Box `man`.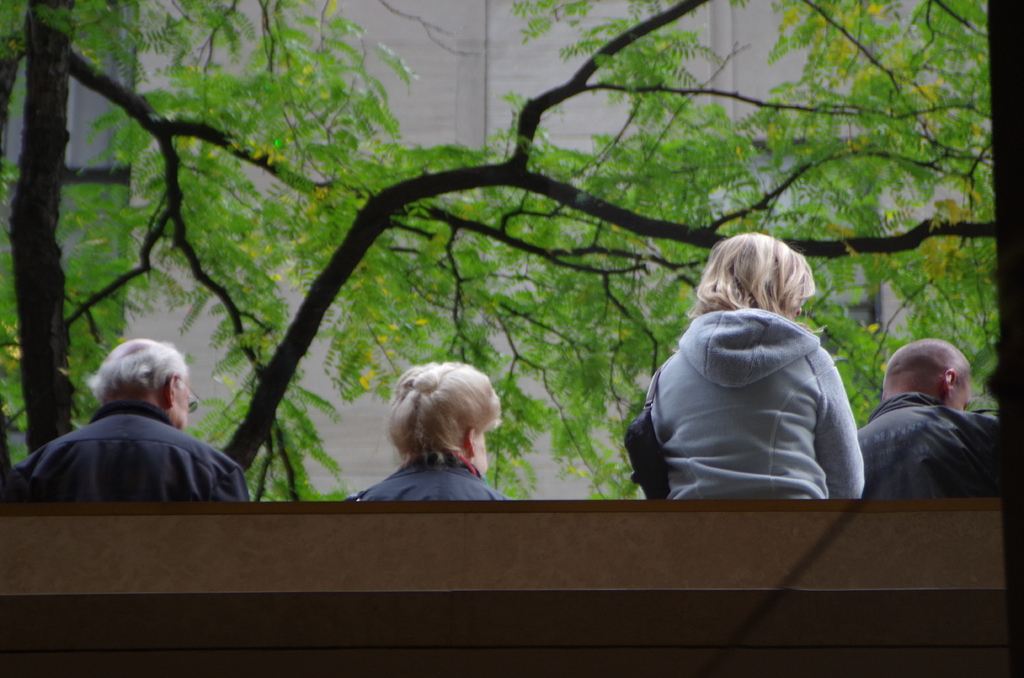
pyautogui.locateOnScreen(857, 337, 1003, 501).
